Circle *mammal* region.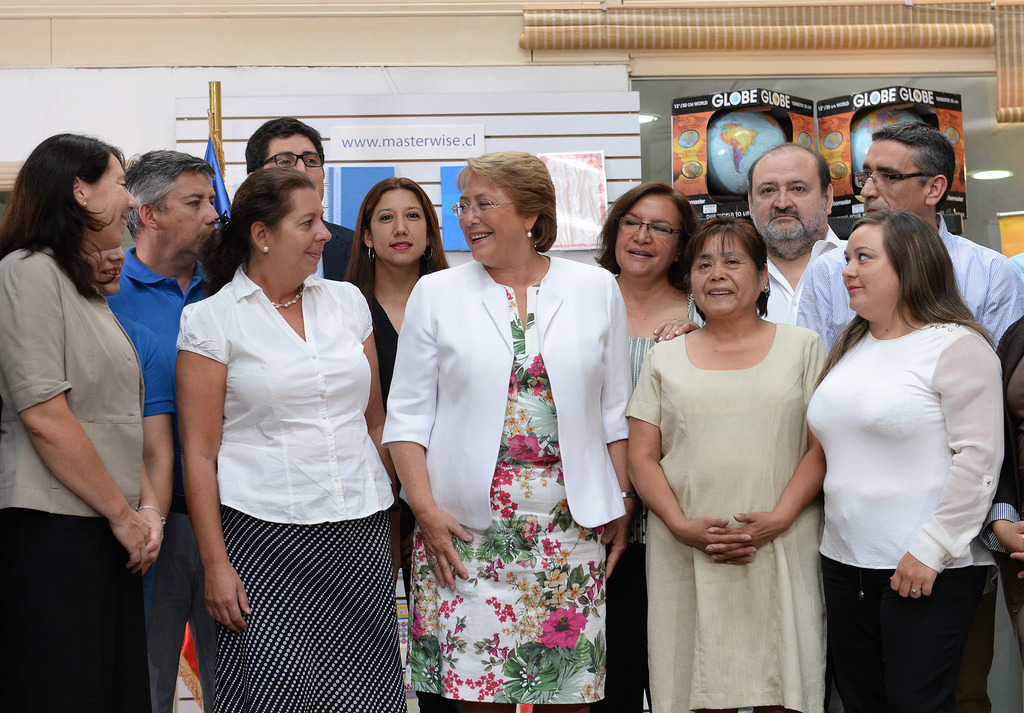
Region: locate(90, 242, 129, 301).
